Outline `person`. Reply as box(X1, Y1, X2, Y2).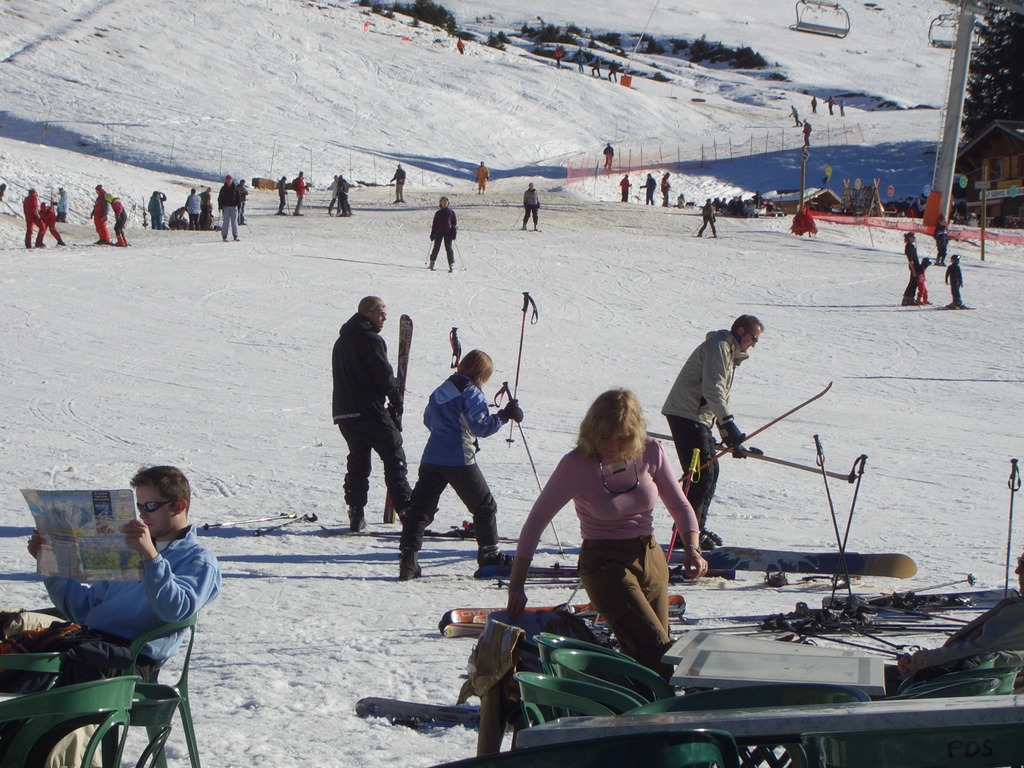
box(0, 467, 223, 767).
